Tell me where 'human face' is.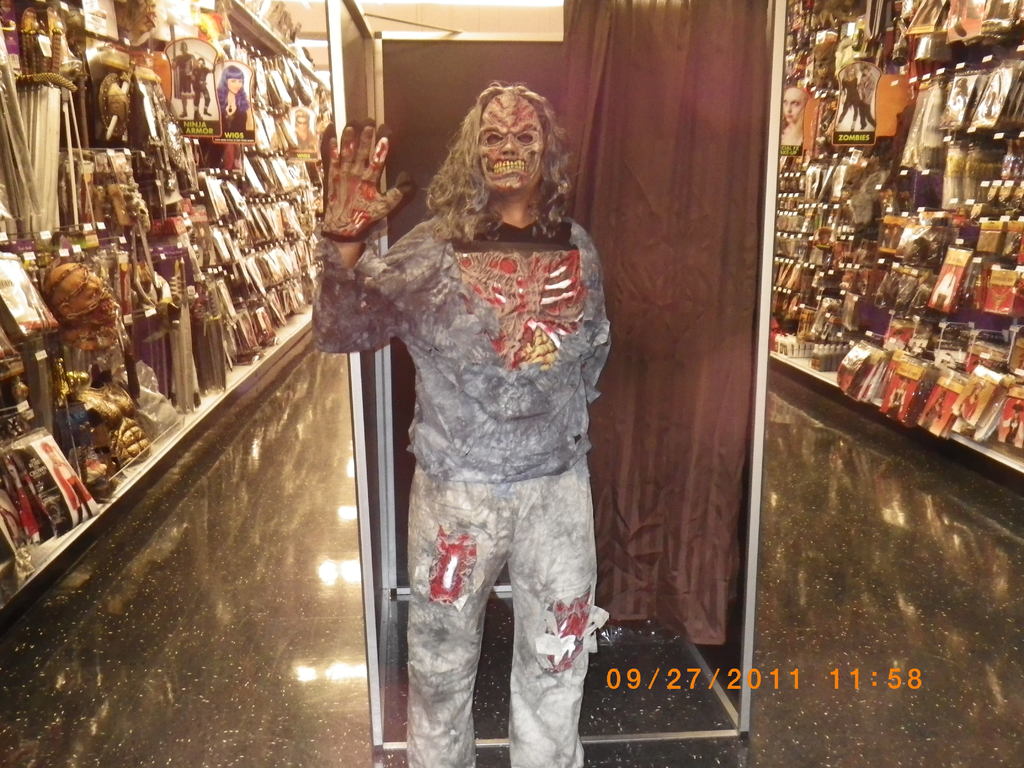
'human face' is at 475 86 537 196.
